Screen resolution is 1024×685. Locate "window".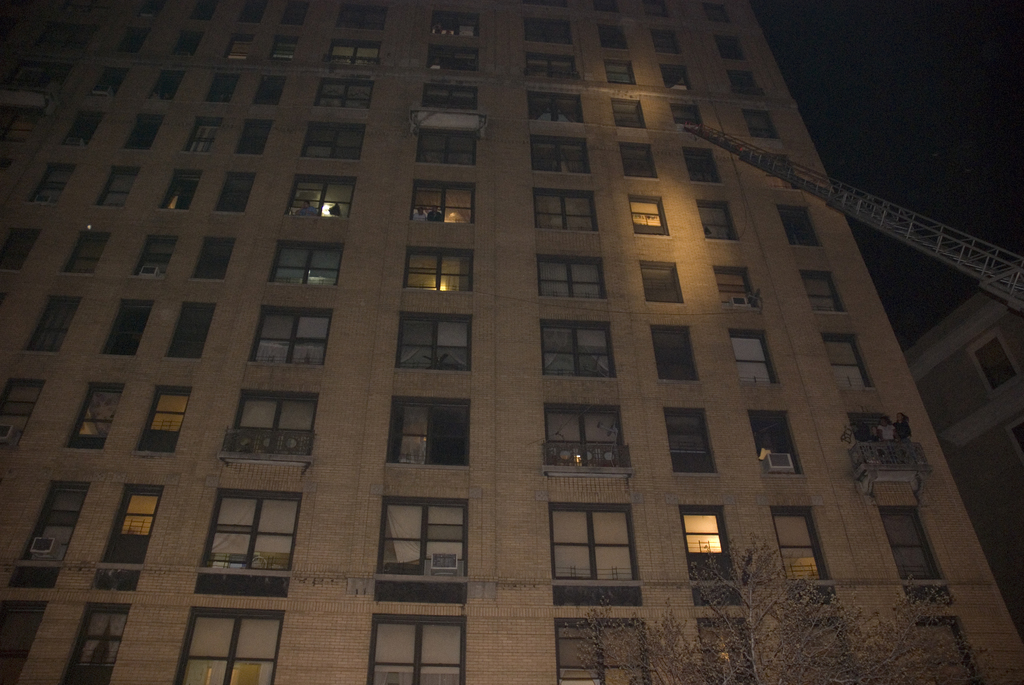
104:294:145:357.
